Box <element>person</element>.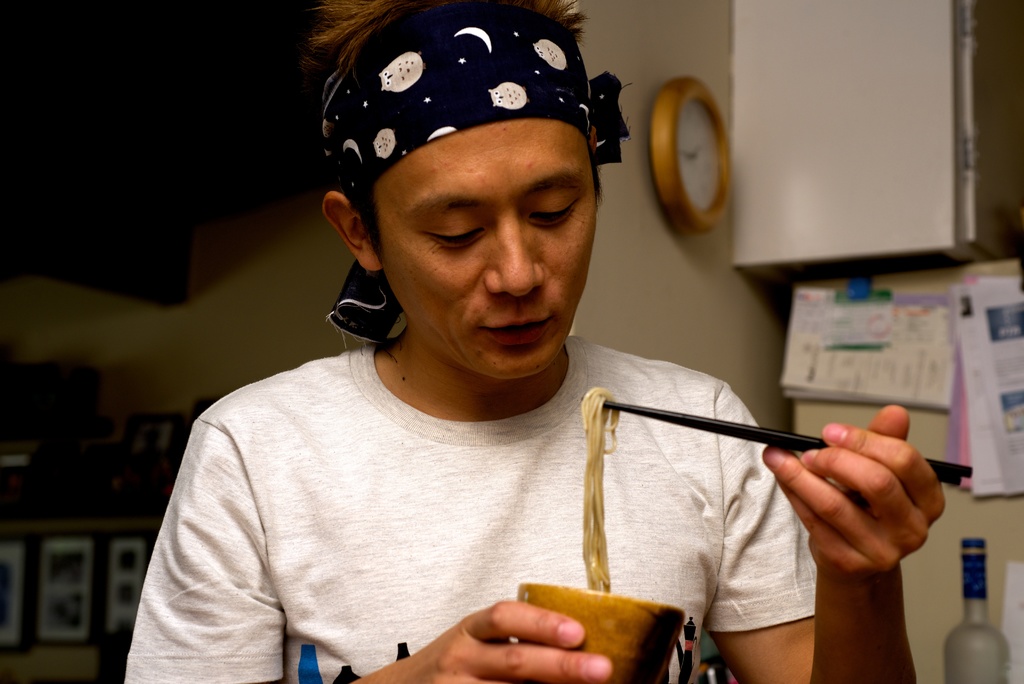
region(119, 0, 947, 683).
